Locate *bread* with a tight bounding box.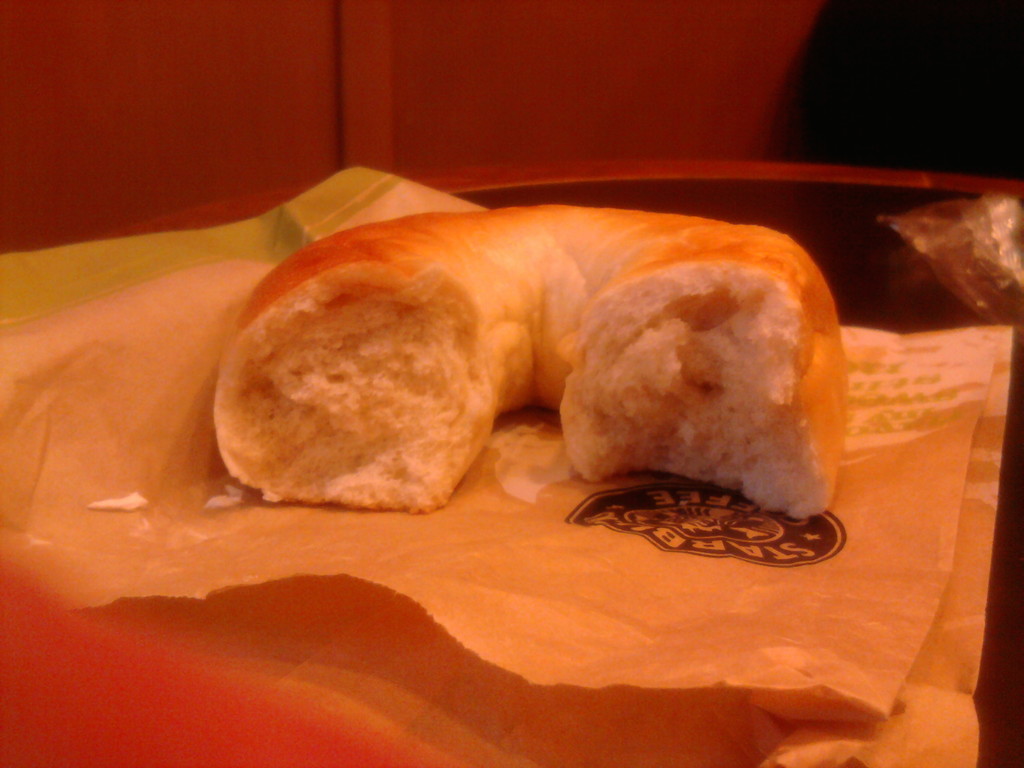
locate(210, 205, 851, 518).
